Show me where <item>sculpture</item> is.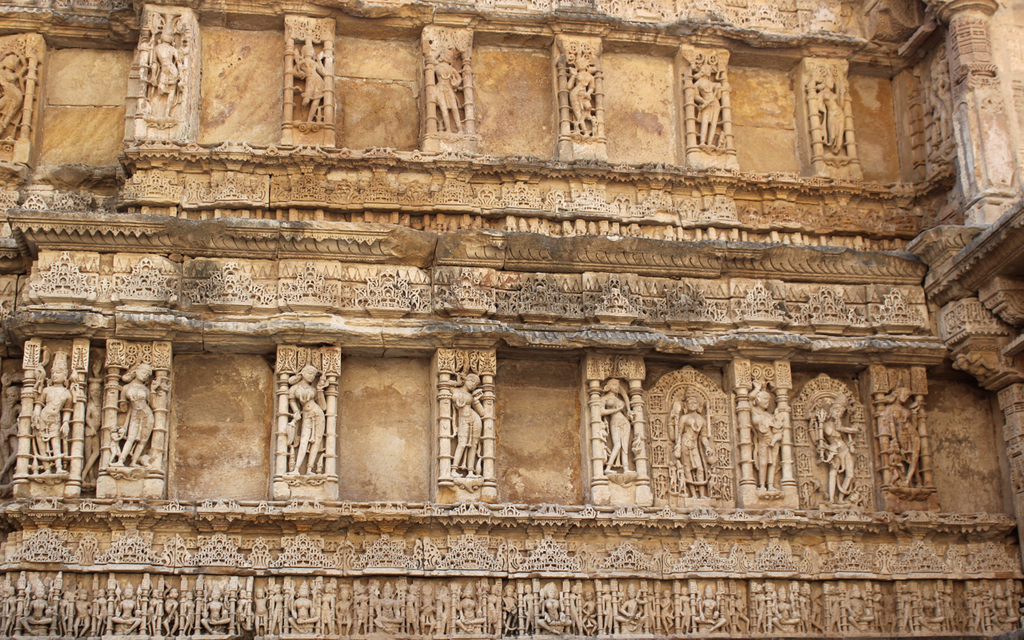
<item>sculpture</item> is at locate(0, 32, 56, 182).
